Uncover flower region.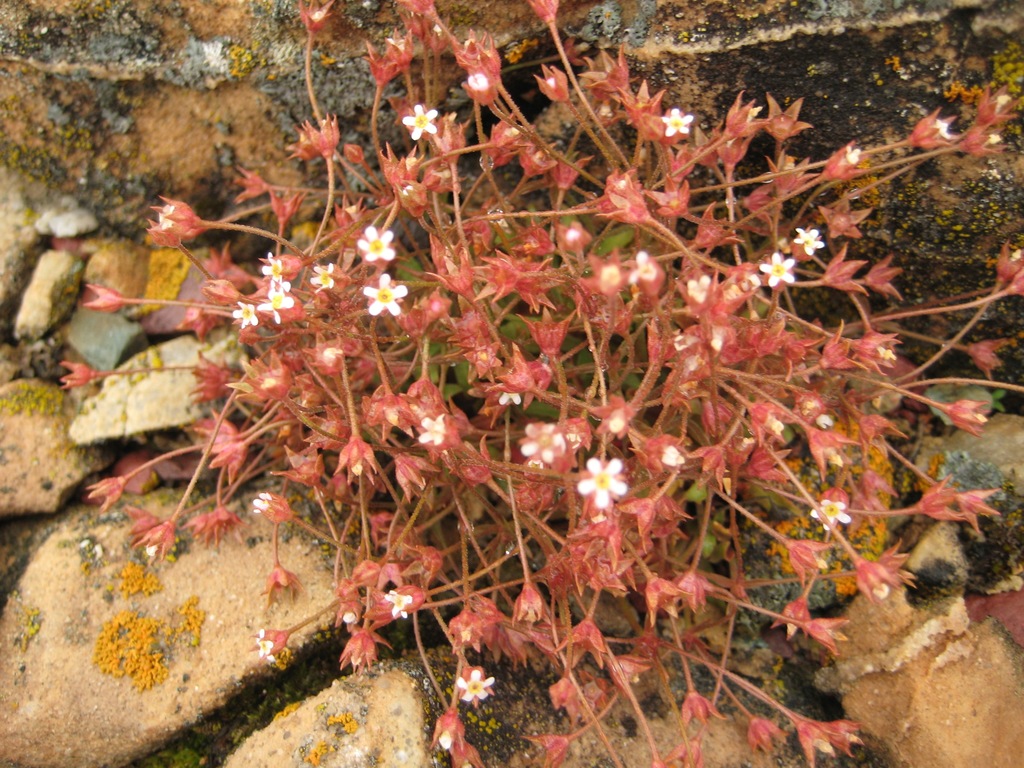
Uncovered: detection(232, 305, 266, 328).
